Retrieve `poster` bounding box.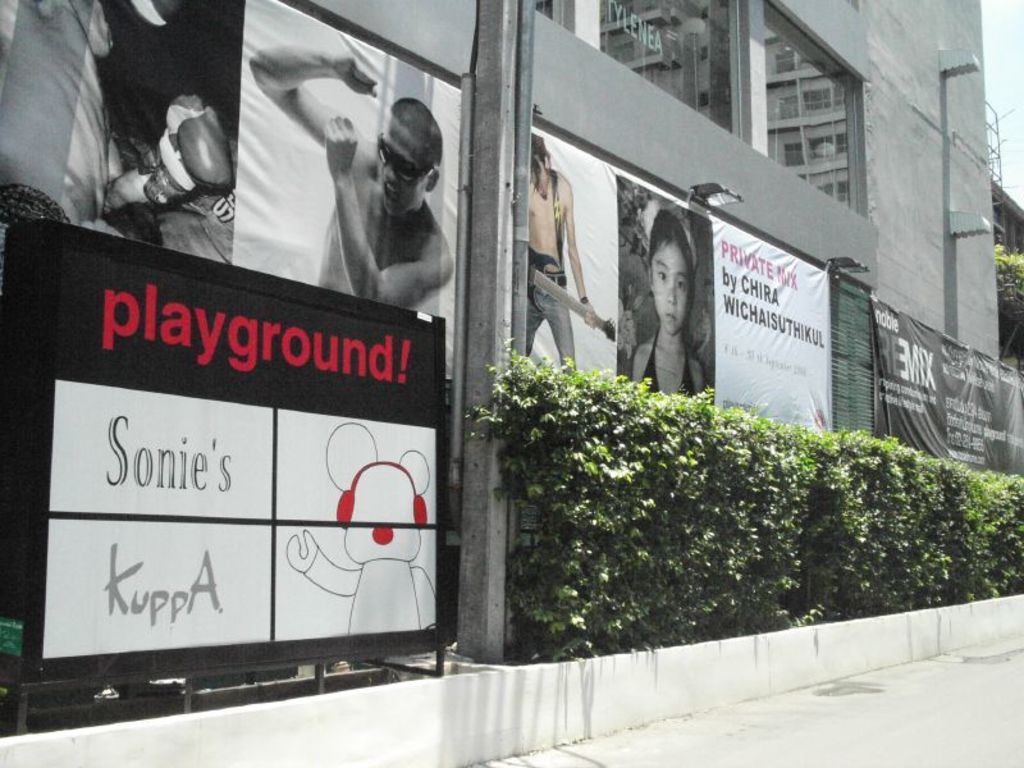
Bounding box: (left=531, top=127, right=836, bottom=436).
